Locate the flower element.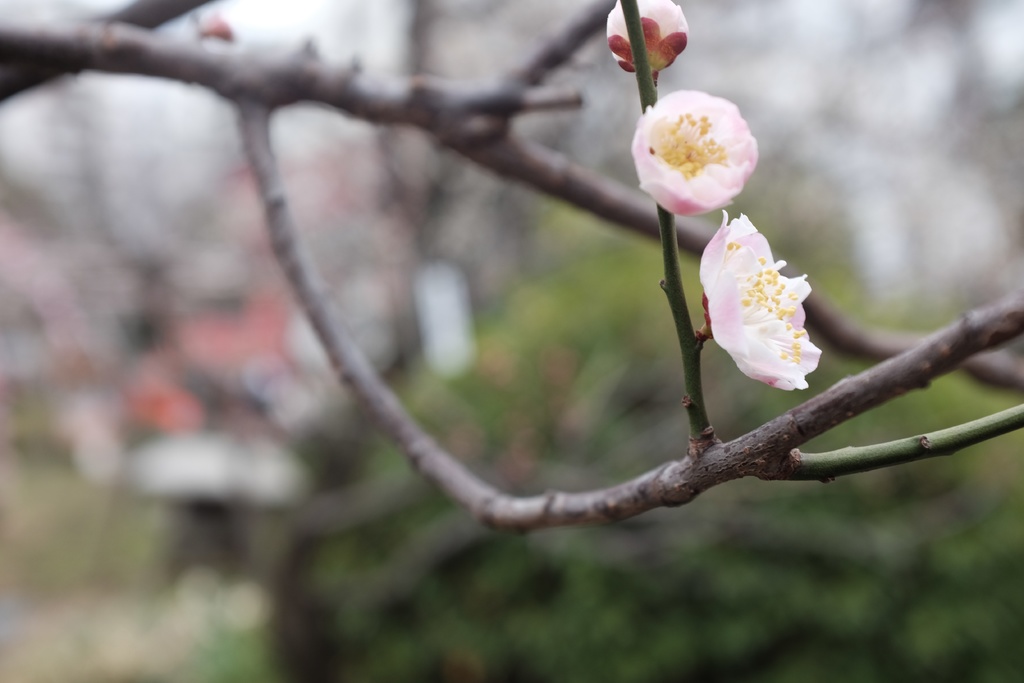
Element bbox: [left=635, top=89, right=755, bottom=216].
